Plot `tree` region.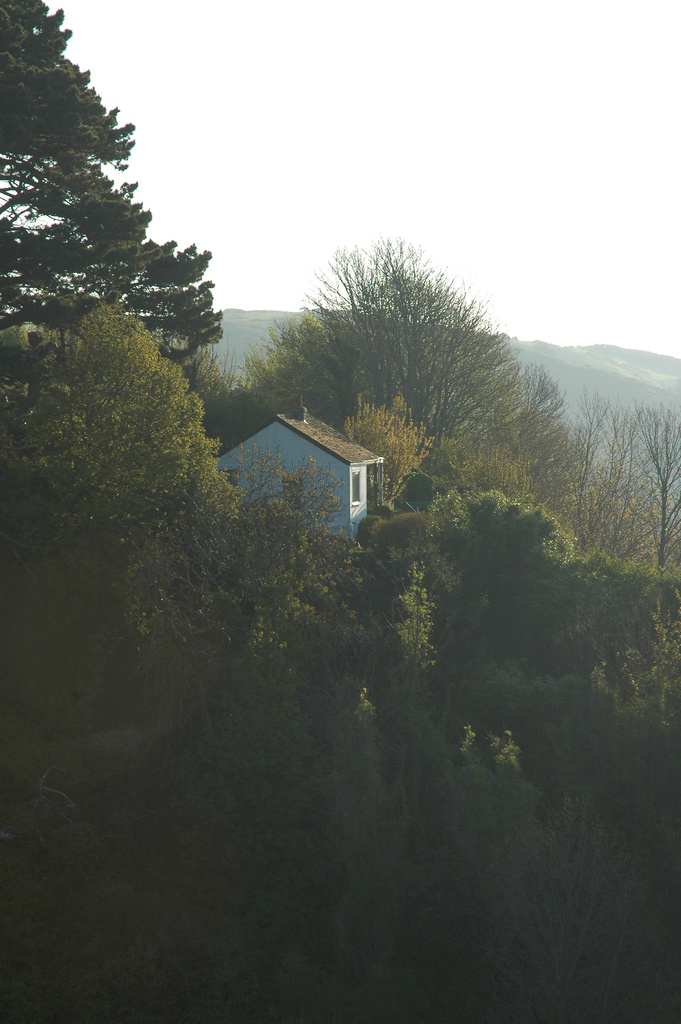
Plotted at <box>0,304,243,892</box>.
